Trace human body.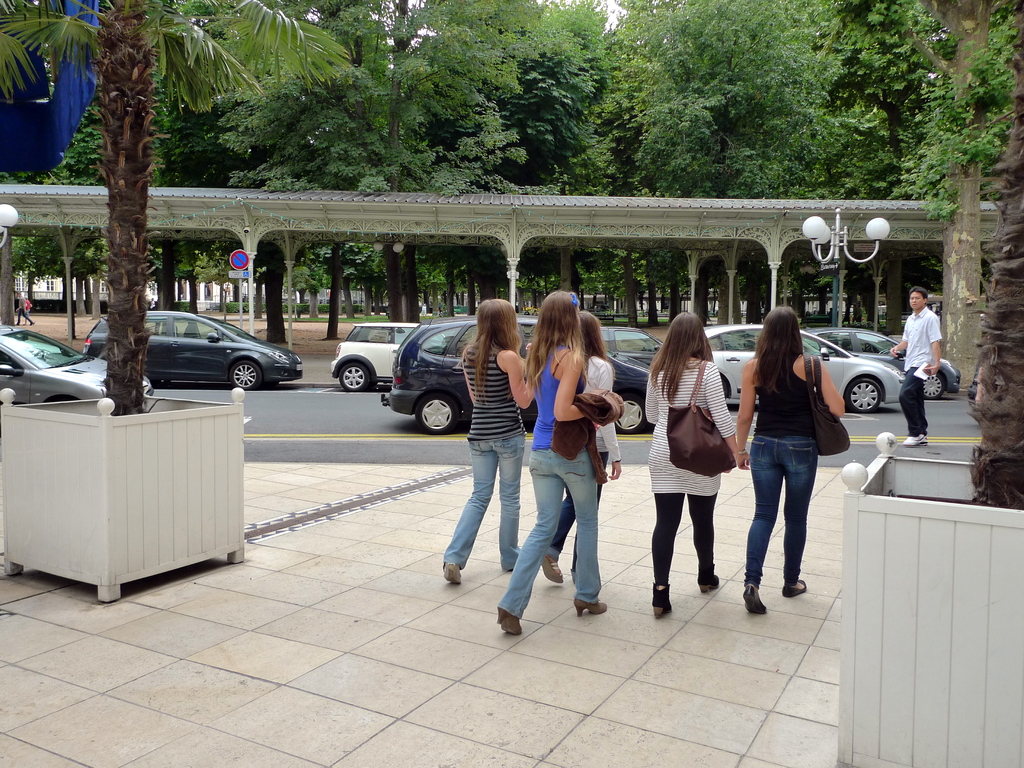
Traced to select_region(538, 310, 623, 588).
